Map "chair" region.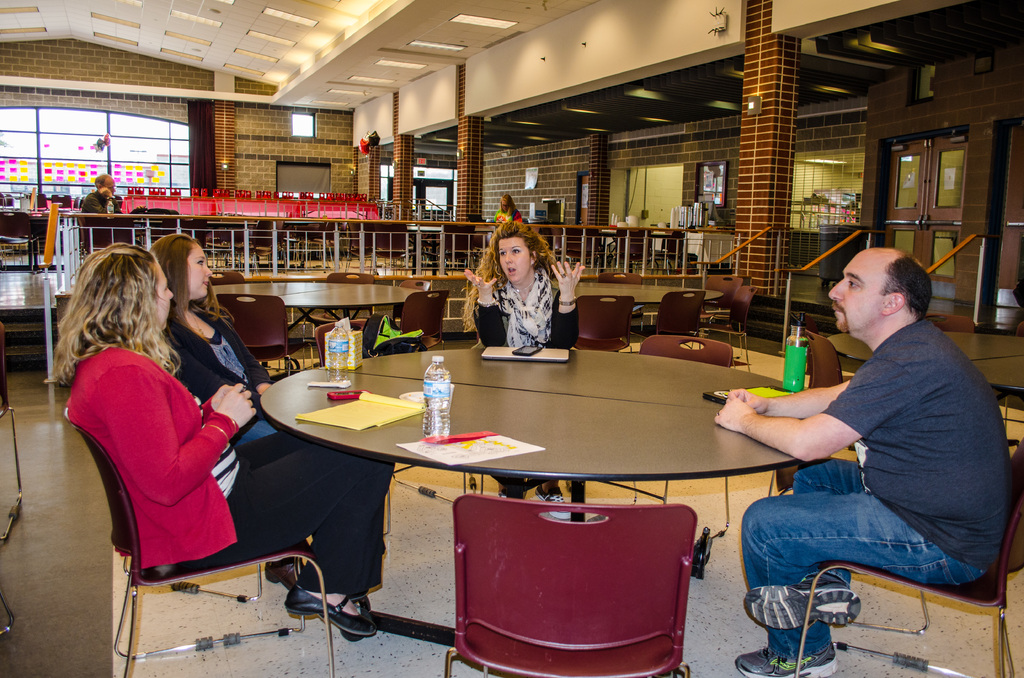
Mapped to box=[63, 408, 330, 677].
